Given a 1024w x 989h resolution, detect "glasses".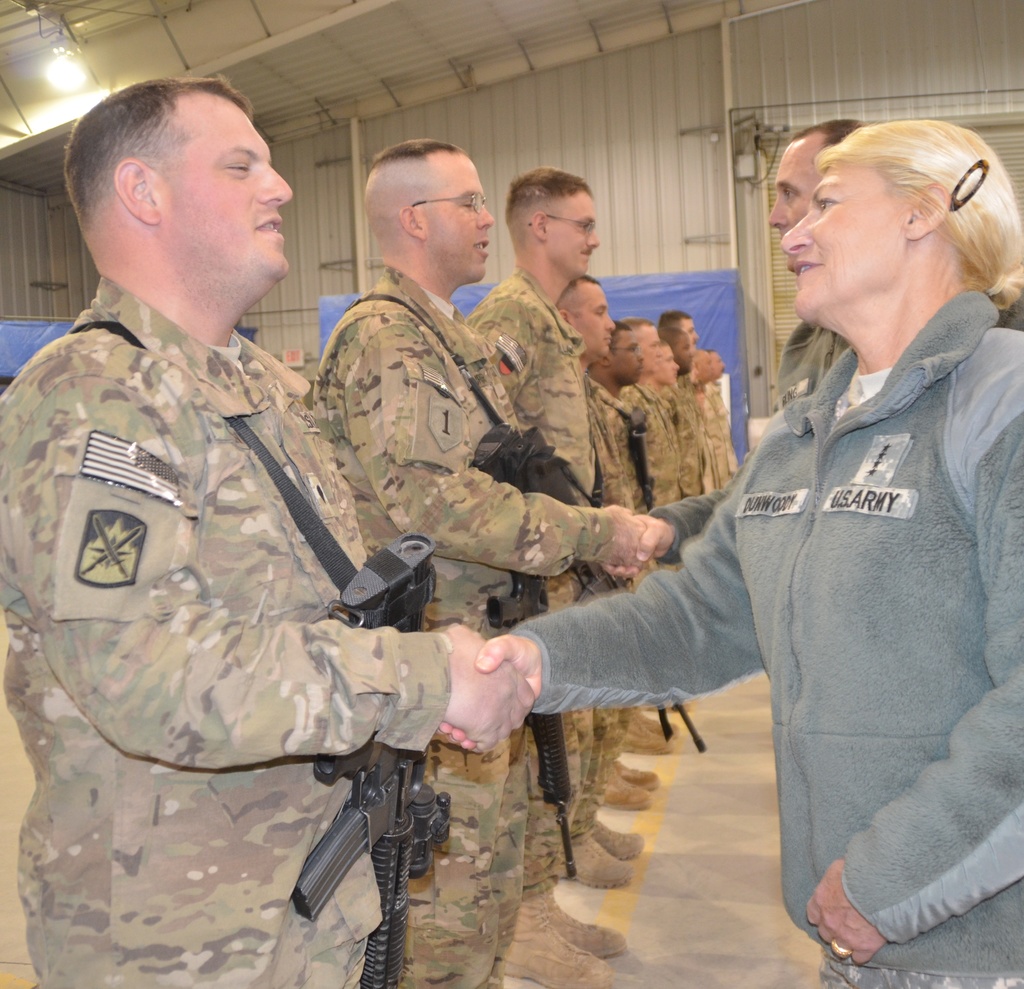
413:192:497:216.
